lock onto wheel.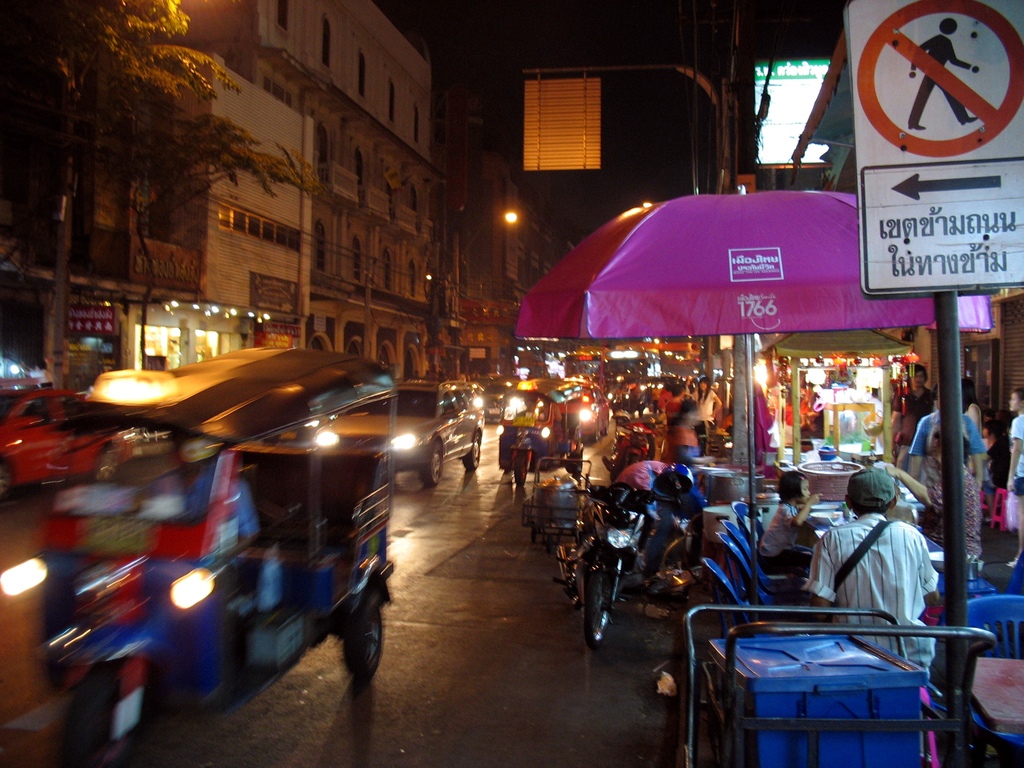
Locked: bbox(337, 602, 383, 676).
